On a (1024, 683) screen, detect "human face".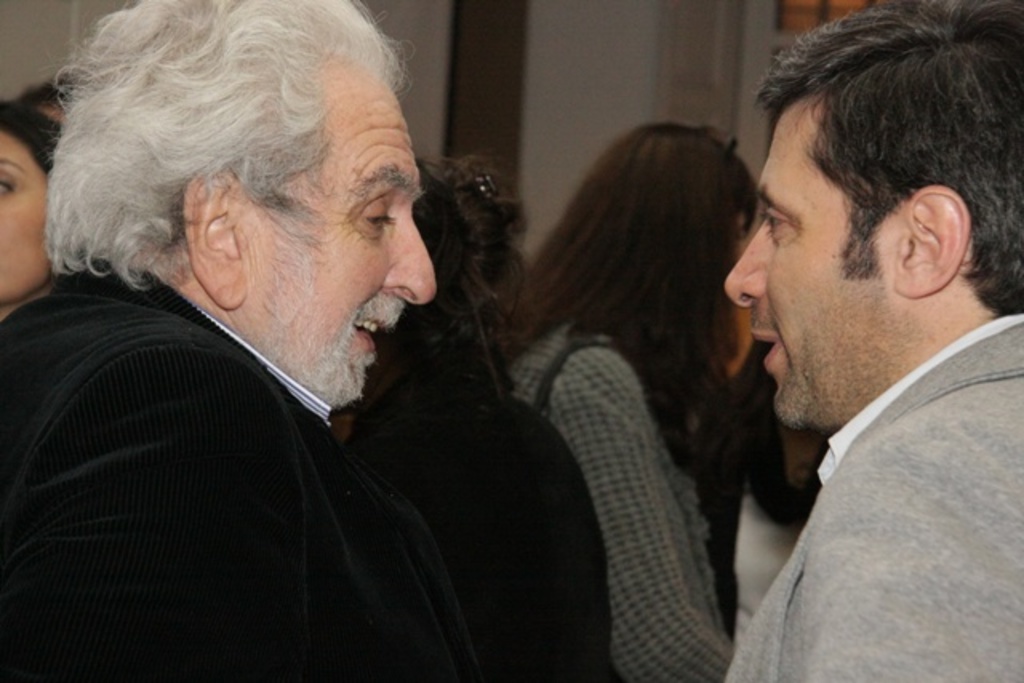
bbox=[715, 102, 930, 443].
